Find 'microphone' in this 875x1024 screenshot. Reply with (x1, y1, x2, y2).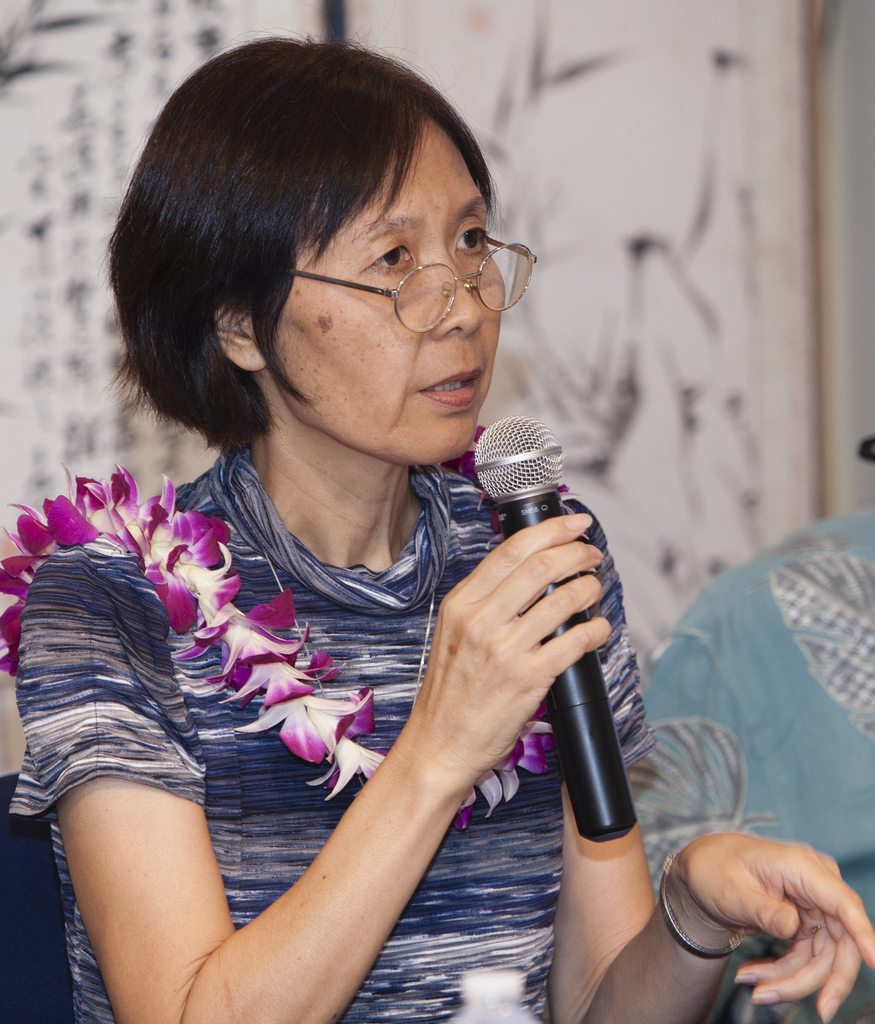
(471, 412, 642, 844).
